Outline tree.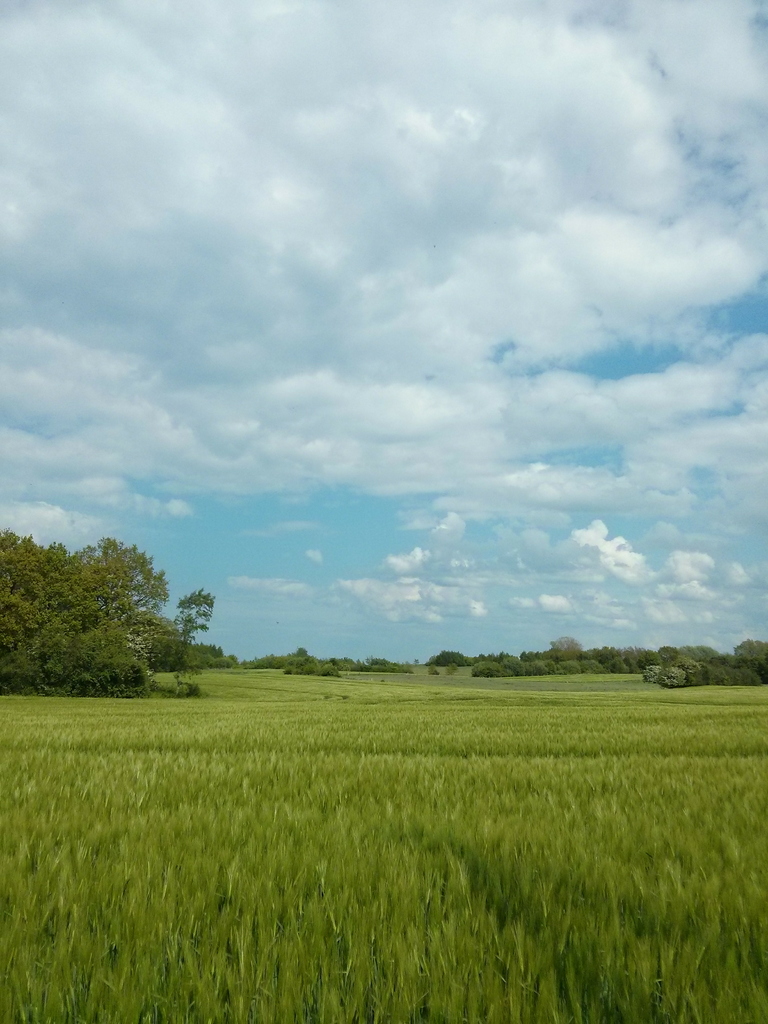
Outline: l=168, t=586, r=217, b=662.
